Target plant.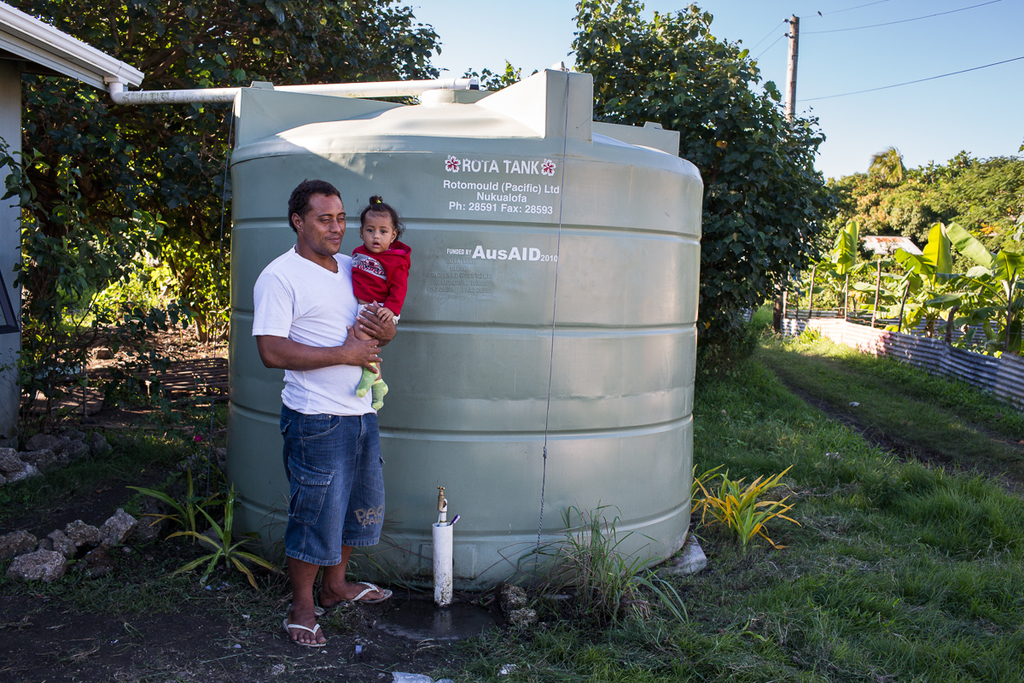
Target region: region(160, 484, 292, 605).
